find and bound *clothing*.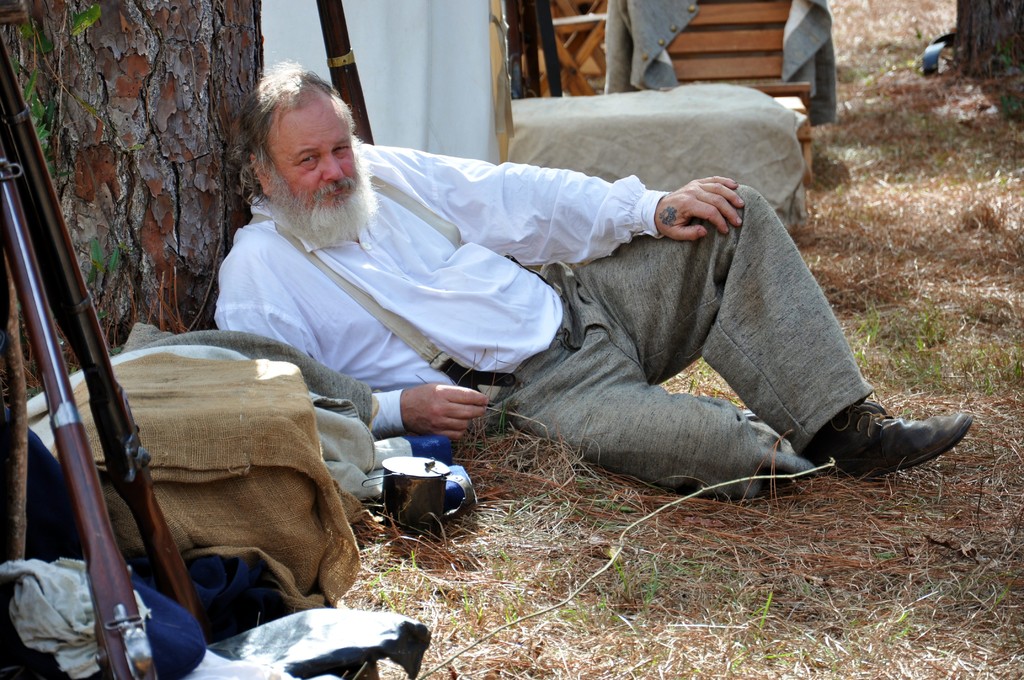
Bound: detection(344, 122, 952, 500).
